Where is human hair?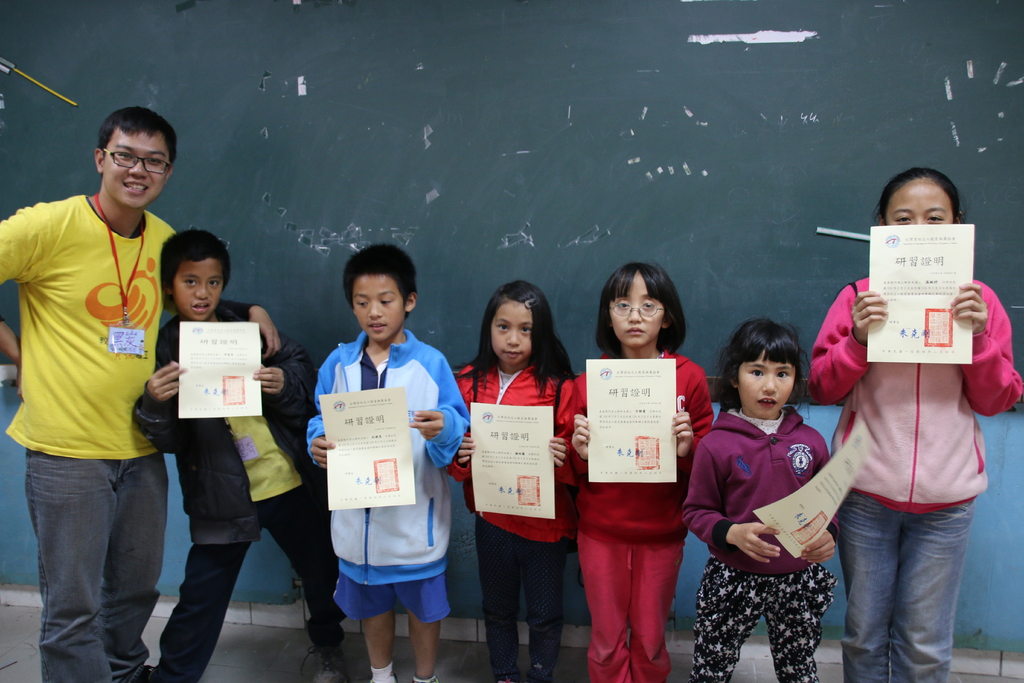
box=[454, 282, 573, 399].
